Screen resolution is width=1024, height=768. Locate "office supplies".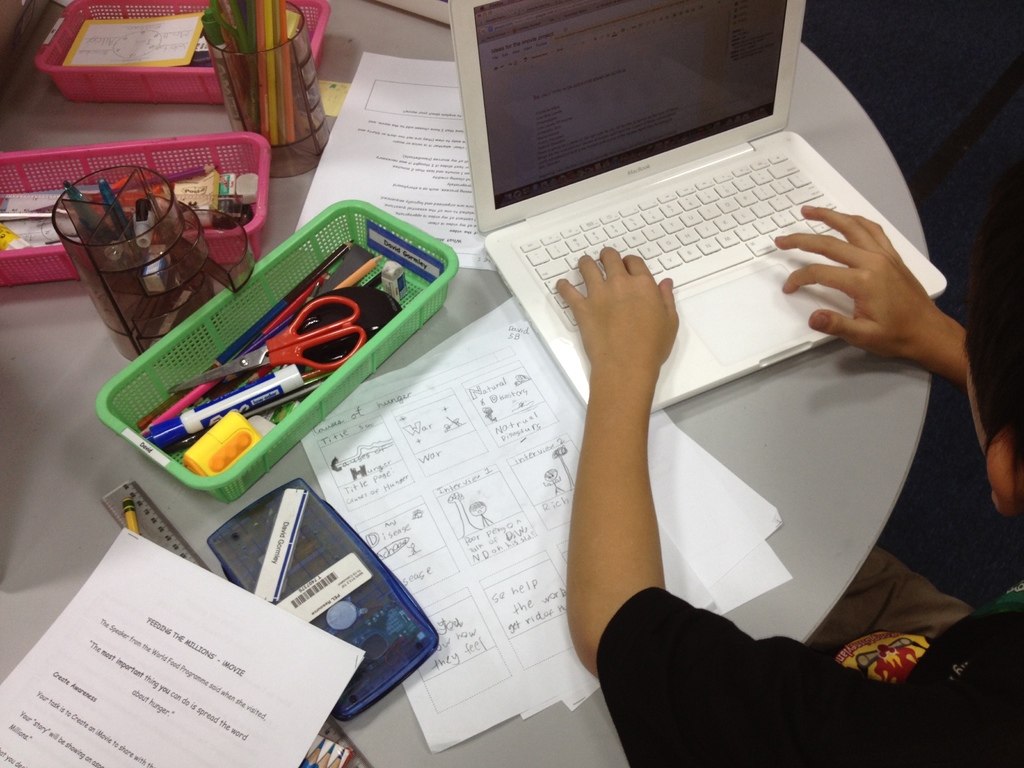
detection(308, 726, 366, 767).
